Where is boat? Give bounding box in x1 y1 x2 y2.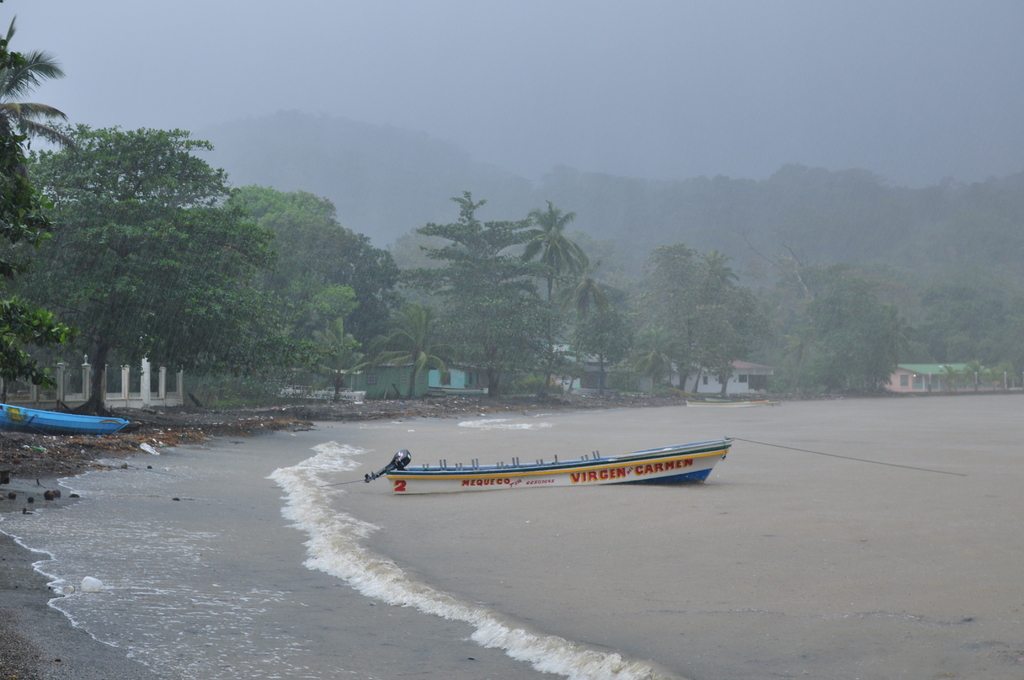
0 397 131 434.
